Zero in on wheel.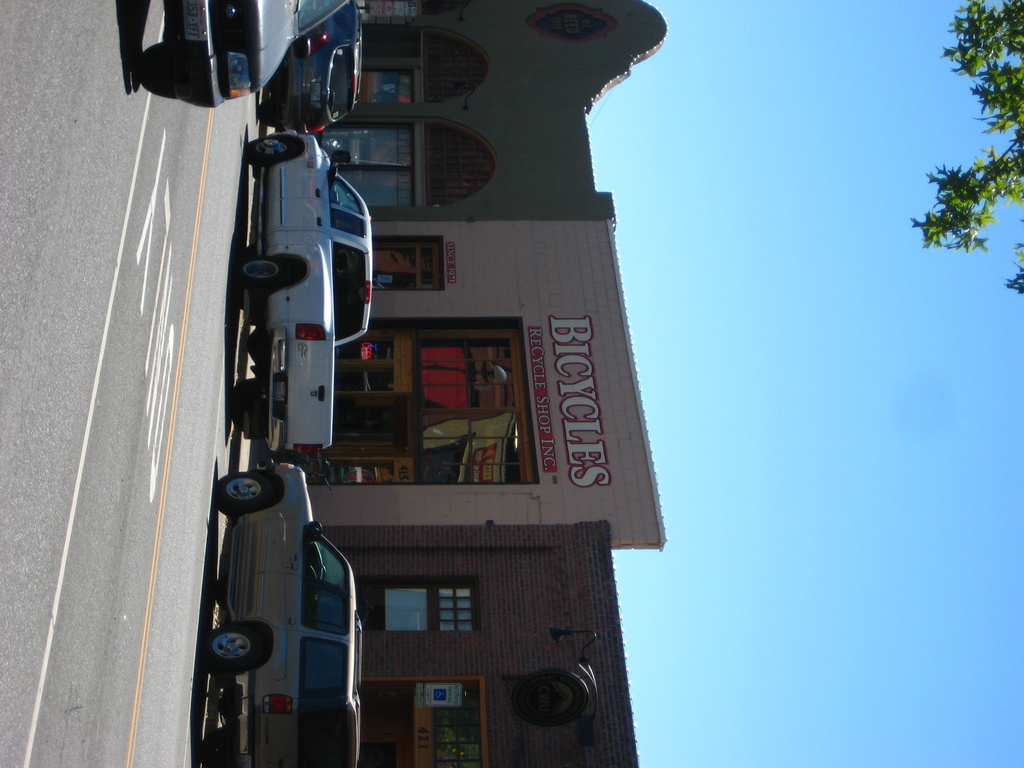
Zeroed in: [x1=218, y1=470, x2=277, y2=516].
